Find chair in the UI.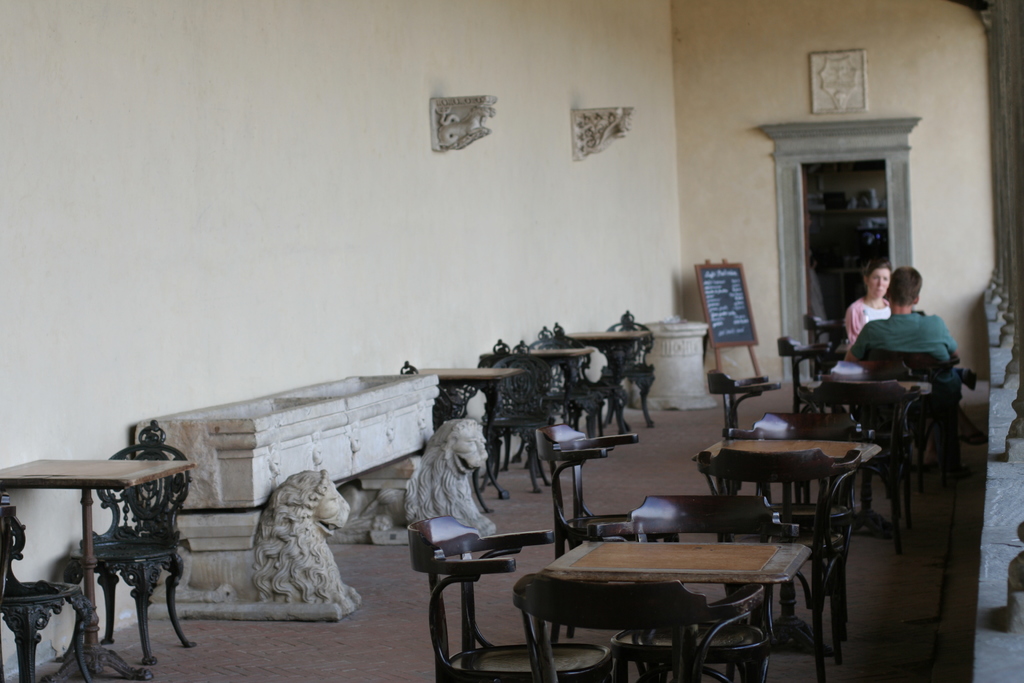
UI element at [left=410, top=525, right=614, bottom=682].
